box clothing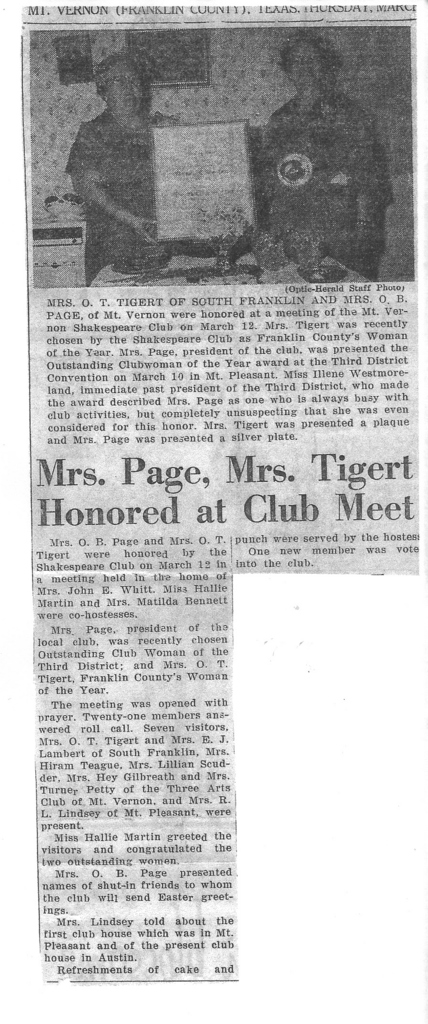
(251, 88, 384, 262)
